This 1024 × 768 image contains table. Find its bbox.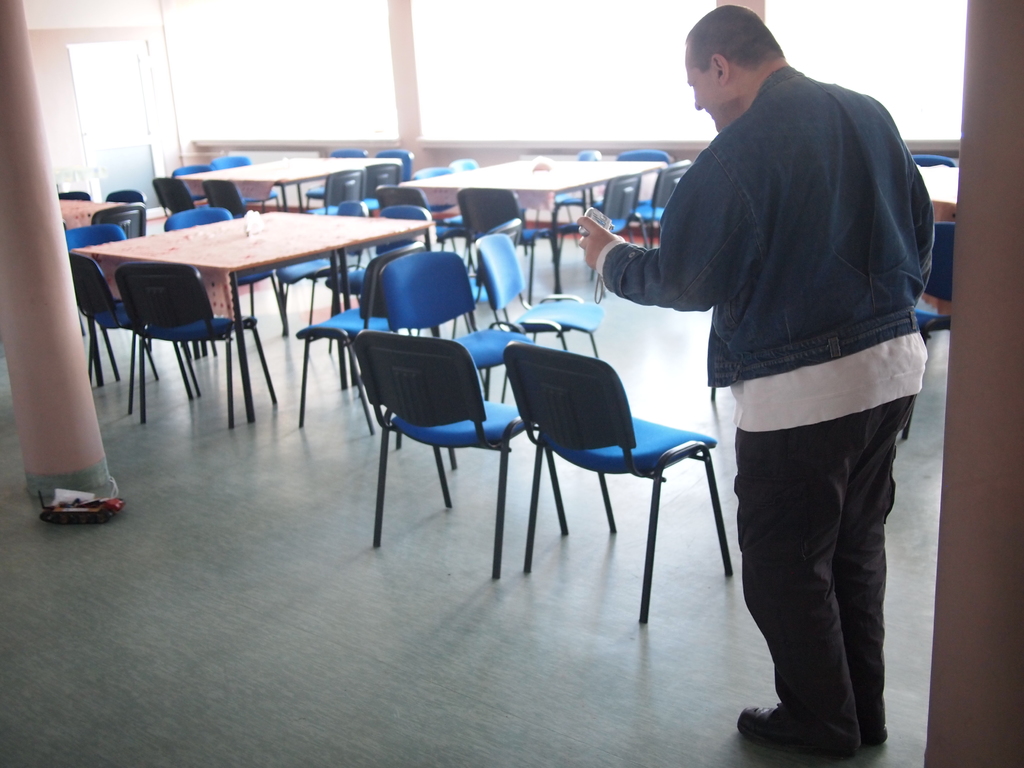
70:208:442:424.
